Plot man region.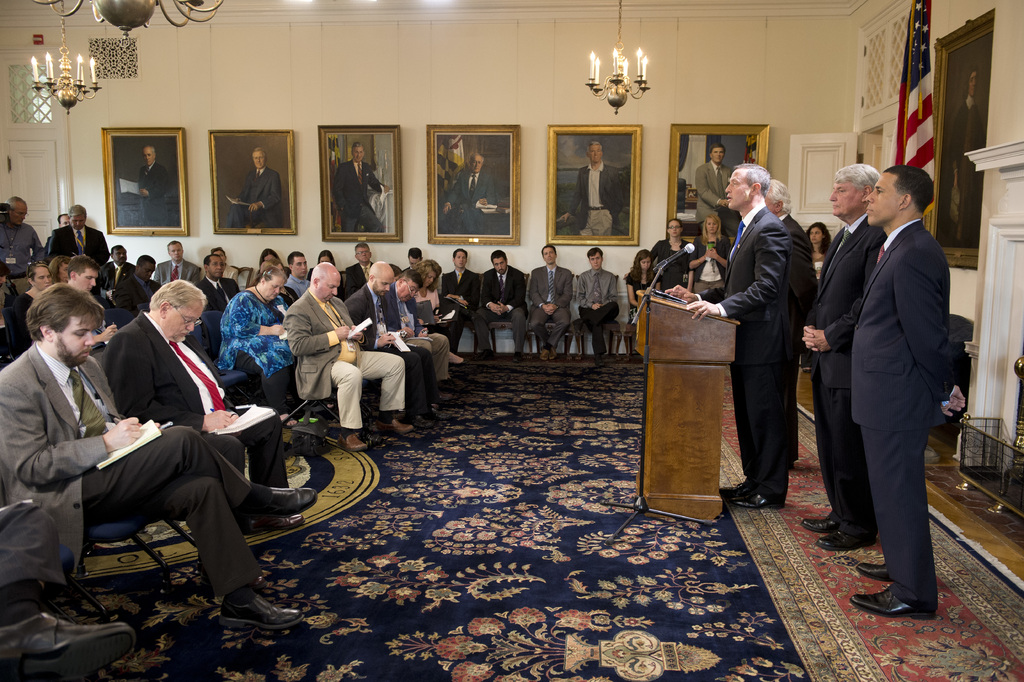
Plotted at BBox(848, 162, 969, 591).
